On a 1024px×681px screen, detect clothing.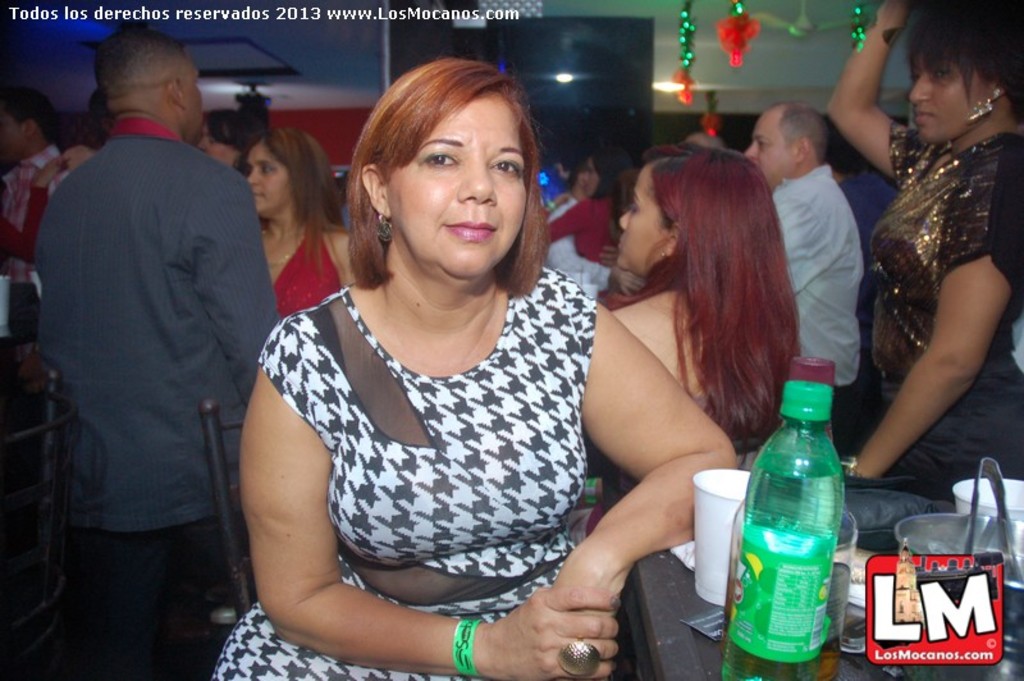
<region>273, 215, 332, 342</region>.
